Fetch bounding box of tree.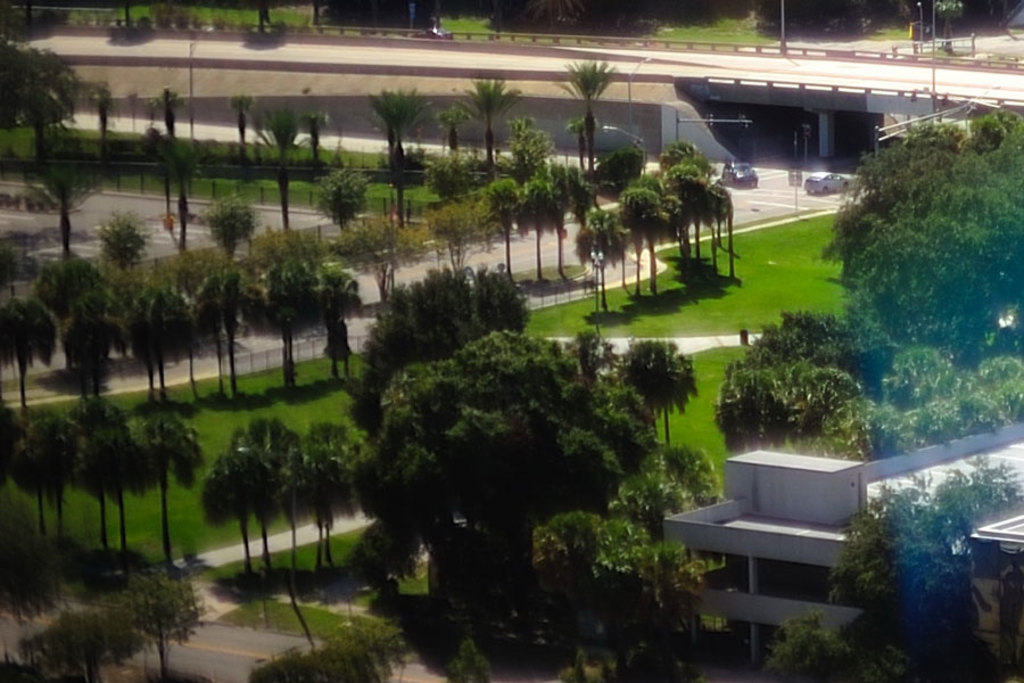
Bbox: 703:302:867:377.
